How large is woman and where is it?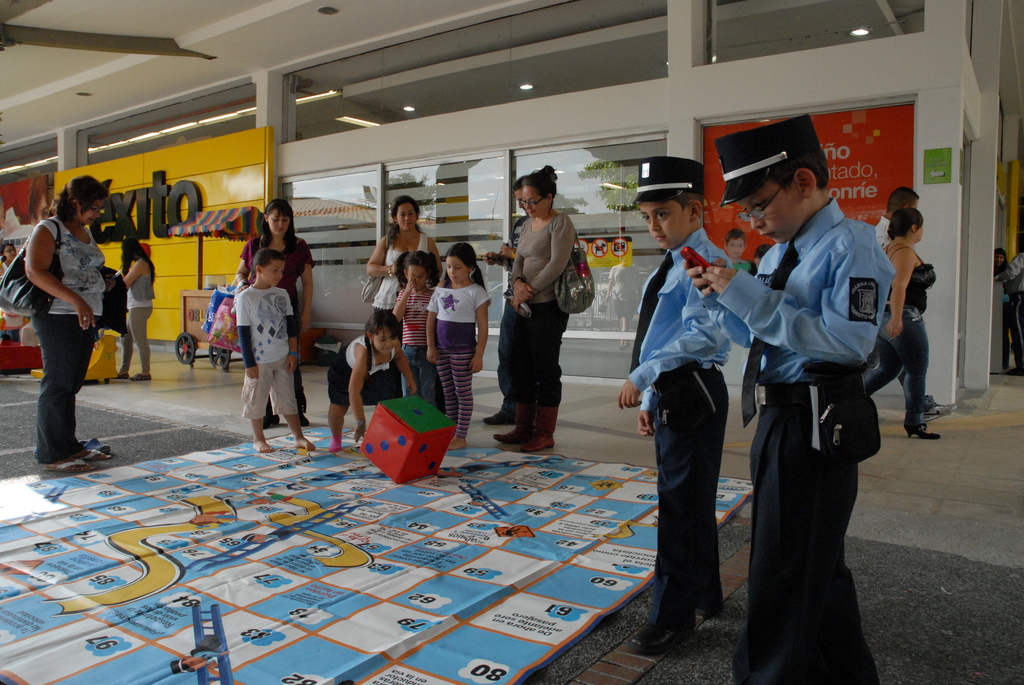
Bounding box: locate(235, 201, 315, 427).
